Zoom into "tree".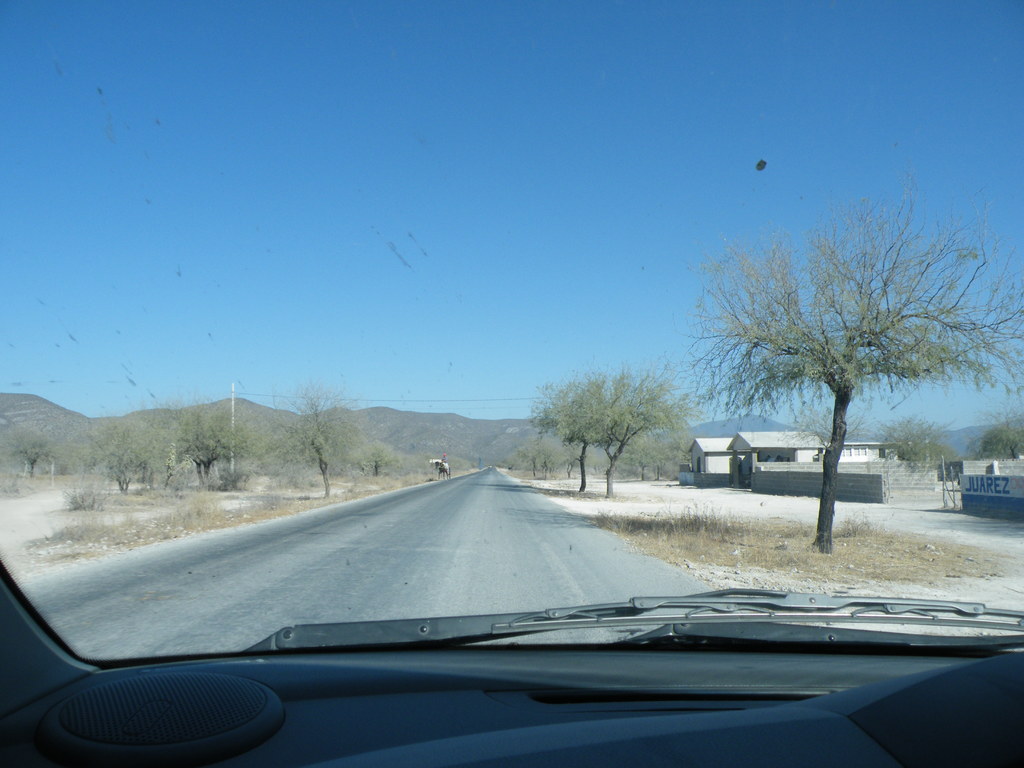
Zoom target: locate(543, 359, 681, 500).
